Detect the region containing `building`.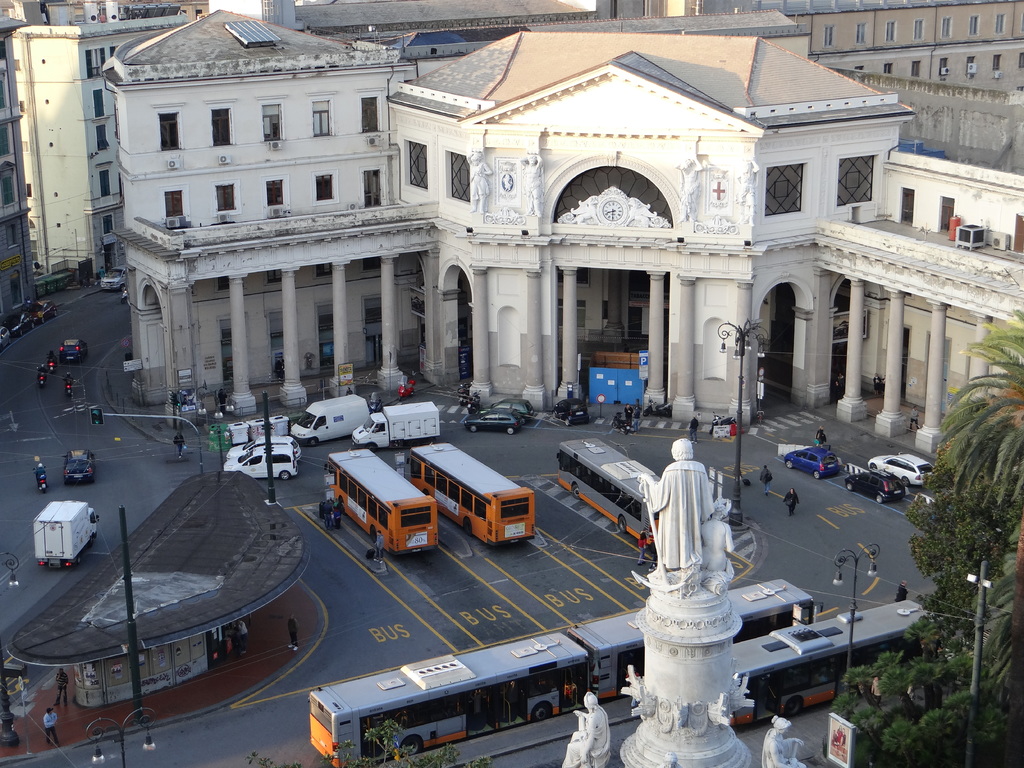
pyautogui.locateOnScreen(683, 0, 1023, 101).
